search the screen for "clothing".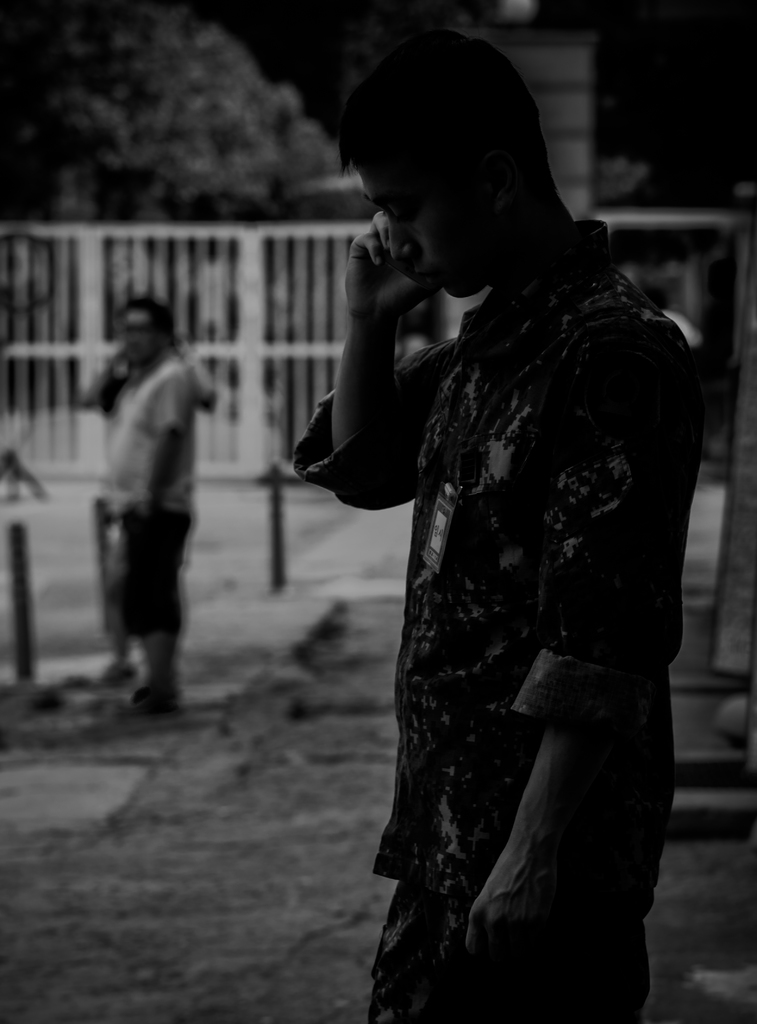
Found at BBox(99, 346, 202, 648).
